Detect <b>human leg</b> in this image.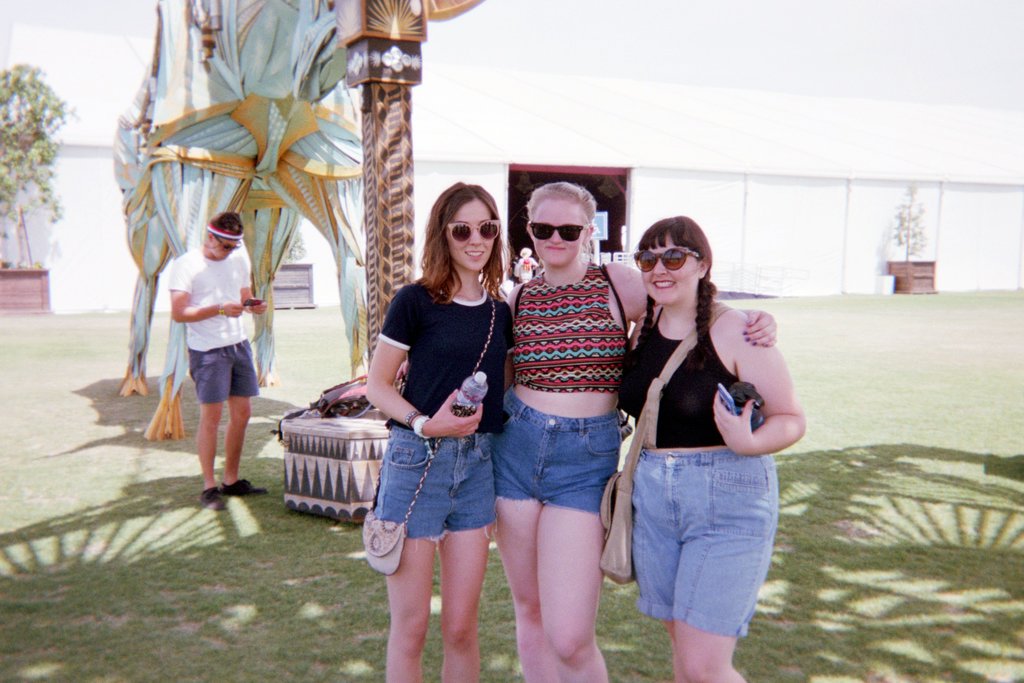
Detection: 440,431,501,682.
